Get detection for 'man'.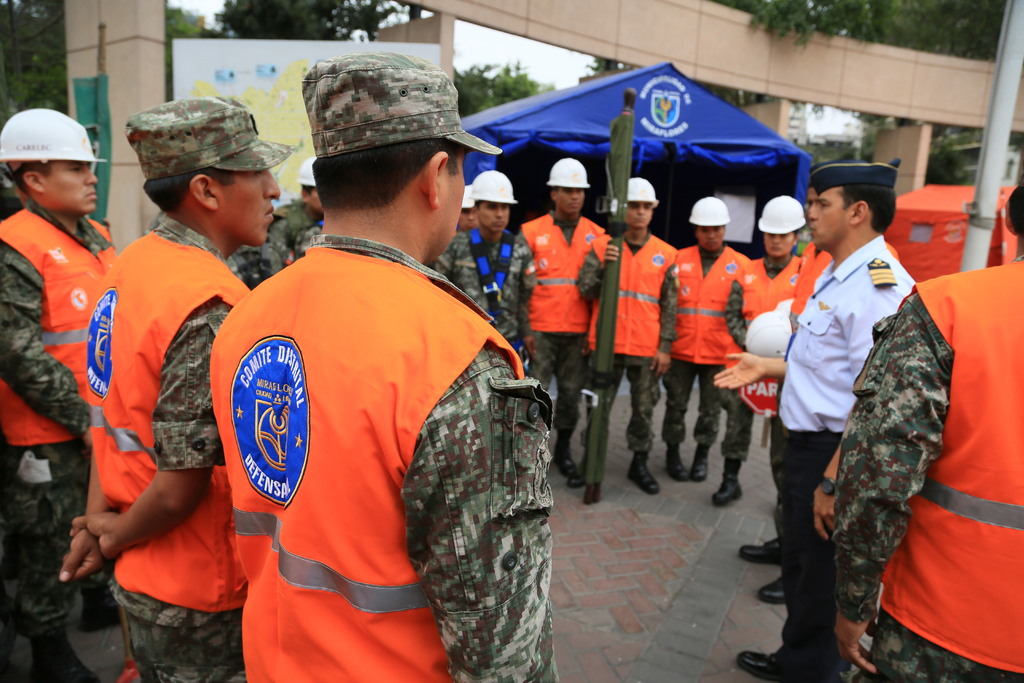
Detection: (820,179,1023,676).
